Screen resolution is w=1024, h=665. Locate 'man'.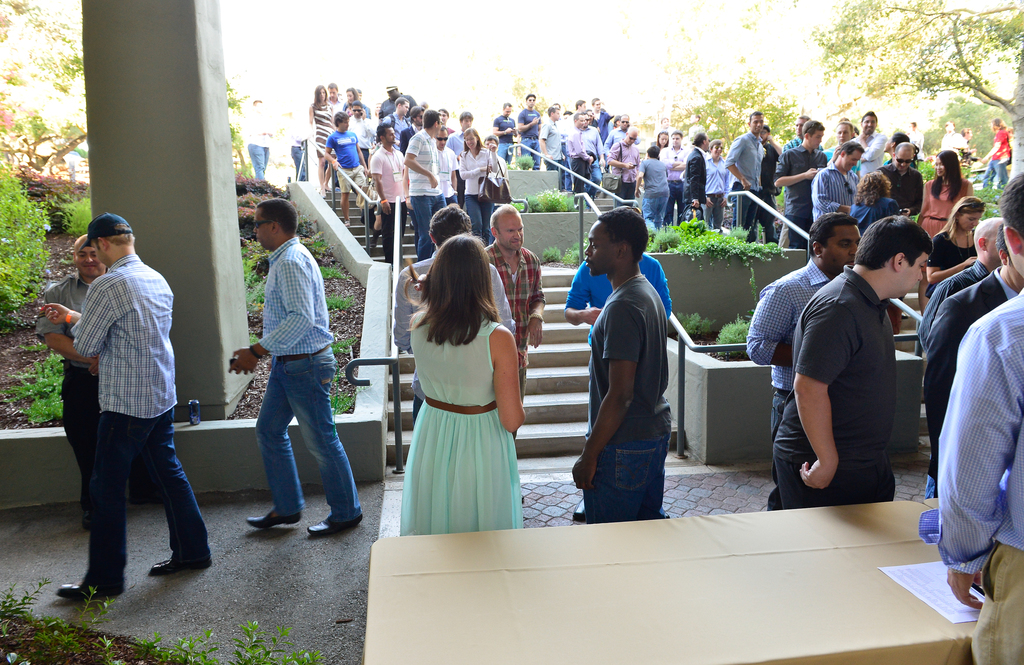
x1=856 y1=137 x2=932 y2=220.
